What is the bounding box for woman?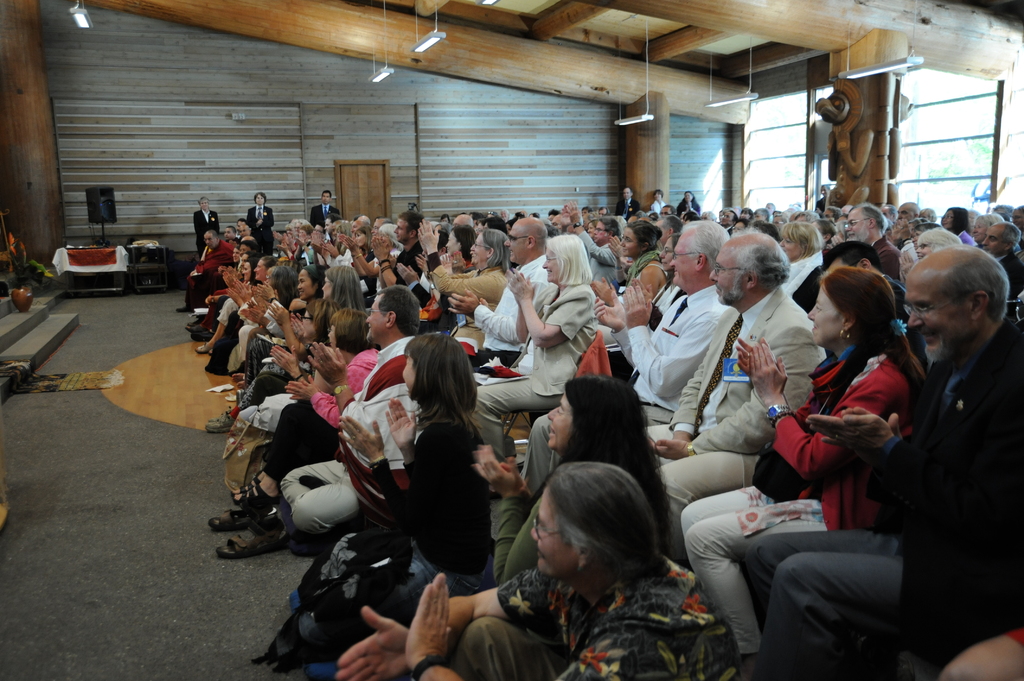
[left=230, top=316, right=376, bottom=506].
